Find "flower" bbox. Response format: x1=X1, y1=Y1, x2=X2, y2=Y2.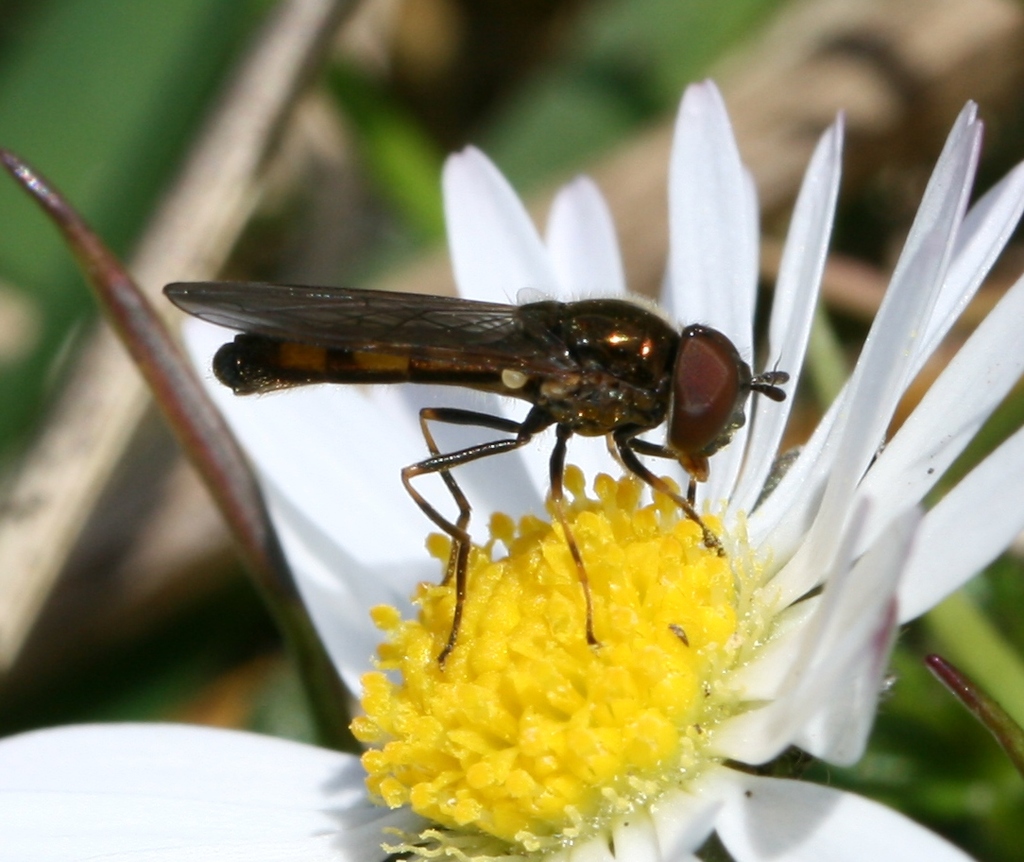
x1=0, y1=73, x2=1023, y2=861.
